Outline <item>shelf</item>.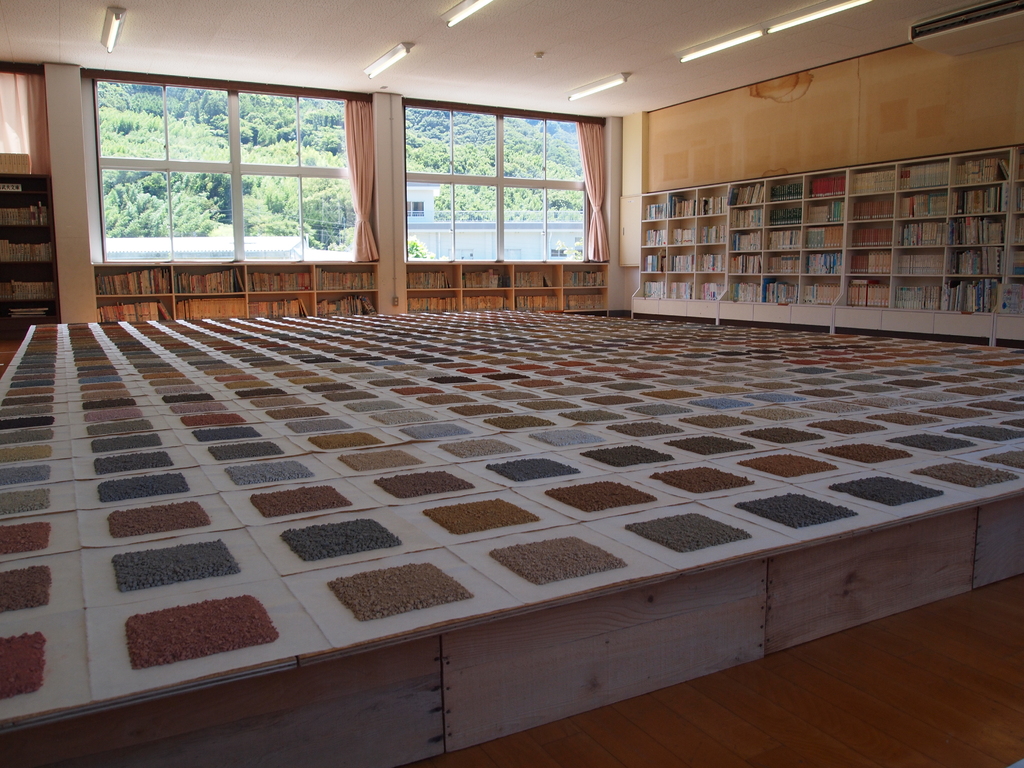
Outline: {"x1": 636, "y1": 143, "x2": 1023, "y2": 302}.
